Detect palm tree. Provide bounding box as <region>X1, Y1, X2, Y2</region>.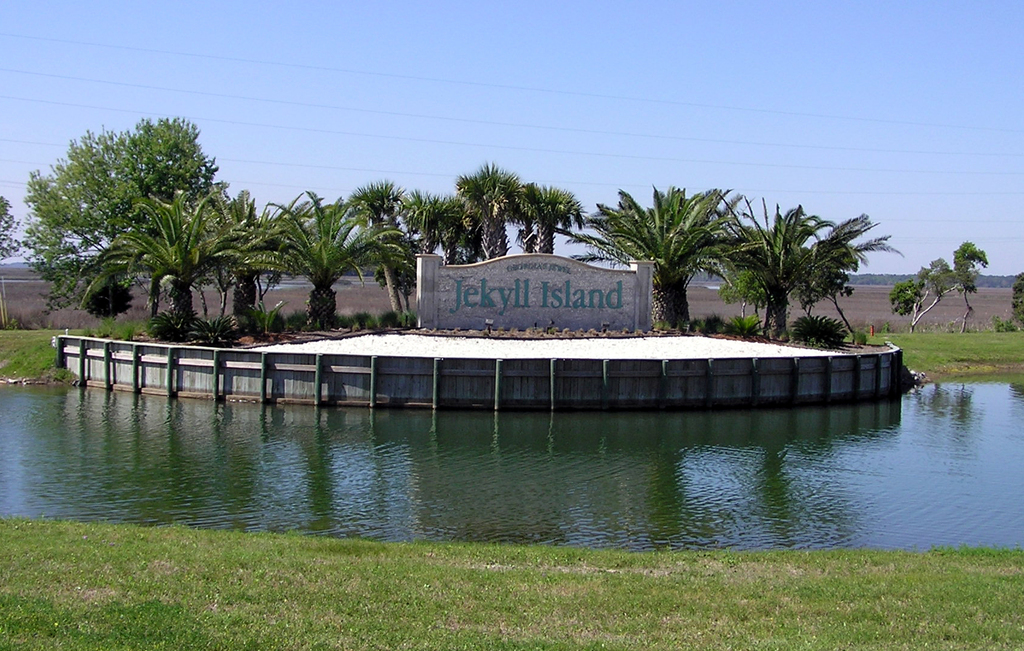
<region>458, 164, 500, 235</region>.
